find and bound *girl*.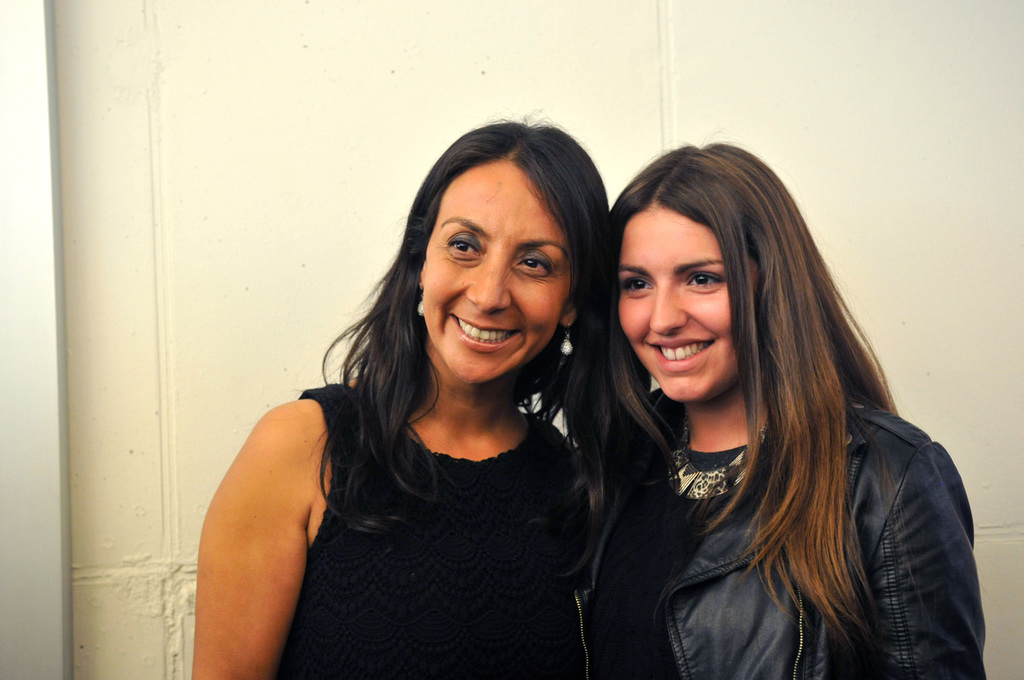
Bound: <bbox>577, 139, 986, 679</bbox>.
